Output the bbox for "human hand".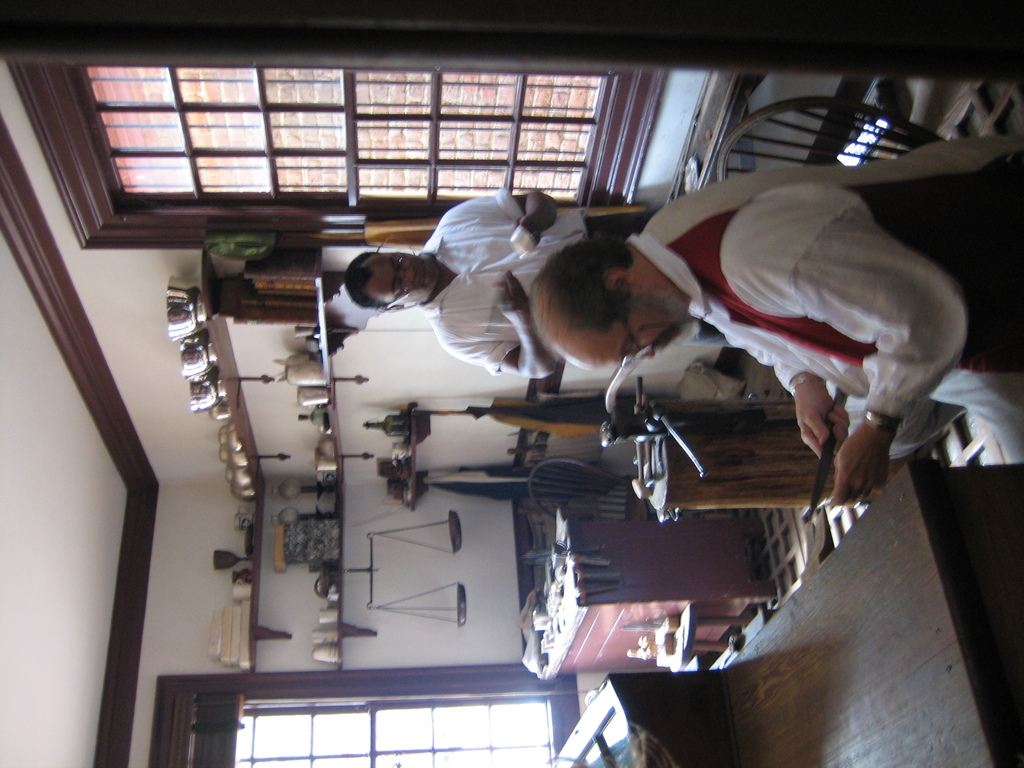
<region>501, 270, 532, 323</region>.
